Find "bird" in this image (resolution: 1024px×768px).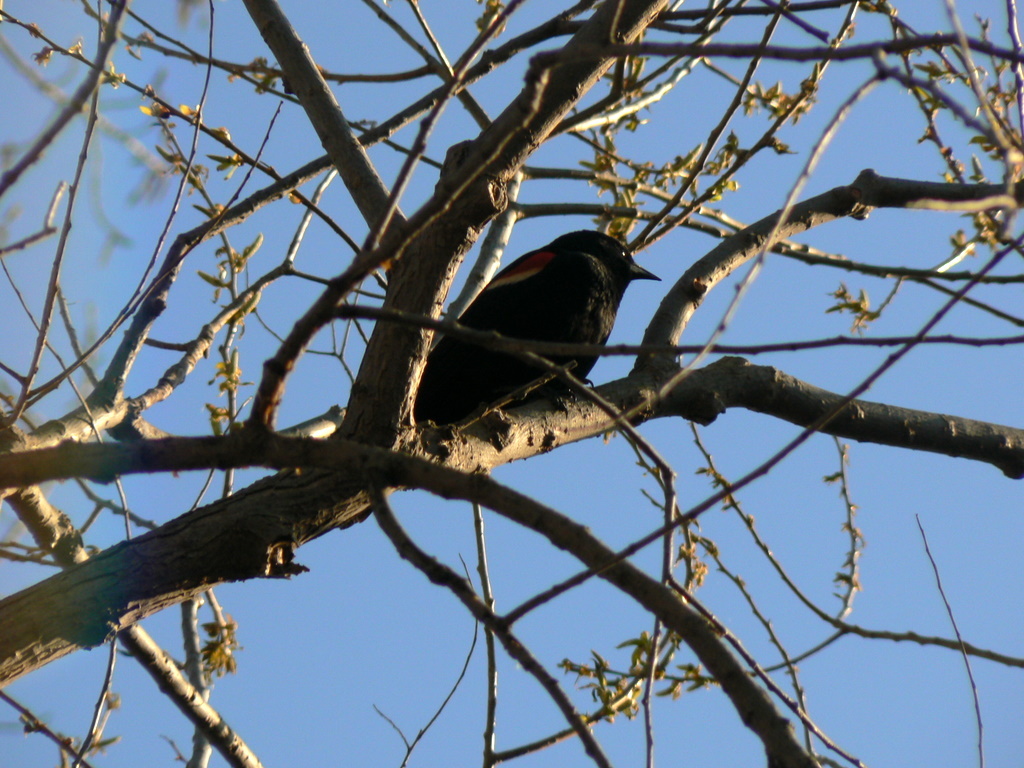
box(411, 228, 667, 443).
